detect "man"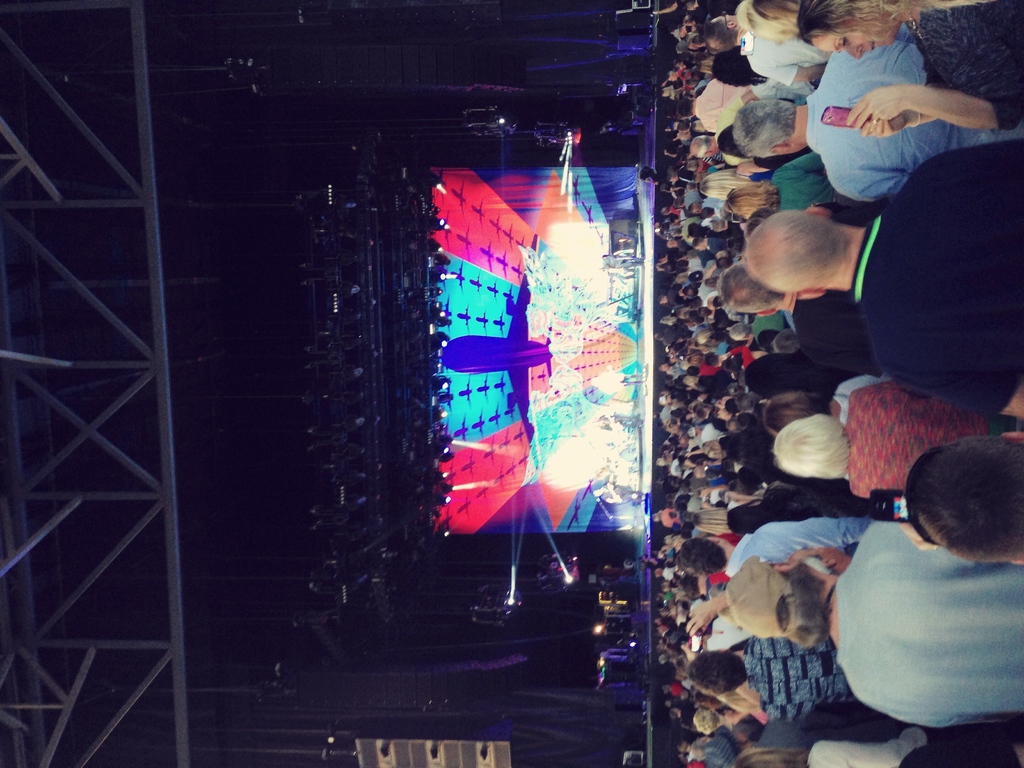
<region>732, 520, 1023, 732</region>
